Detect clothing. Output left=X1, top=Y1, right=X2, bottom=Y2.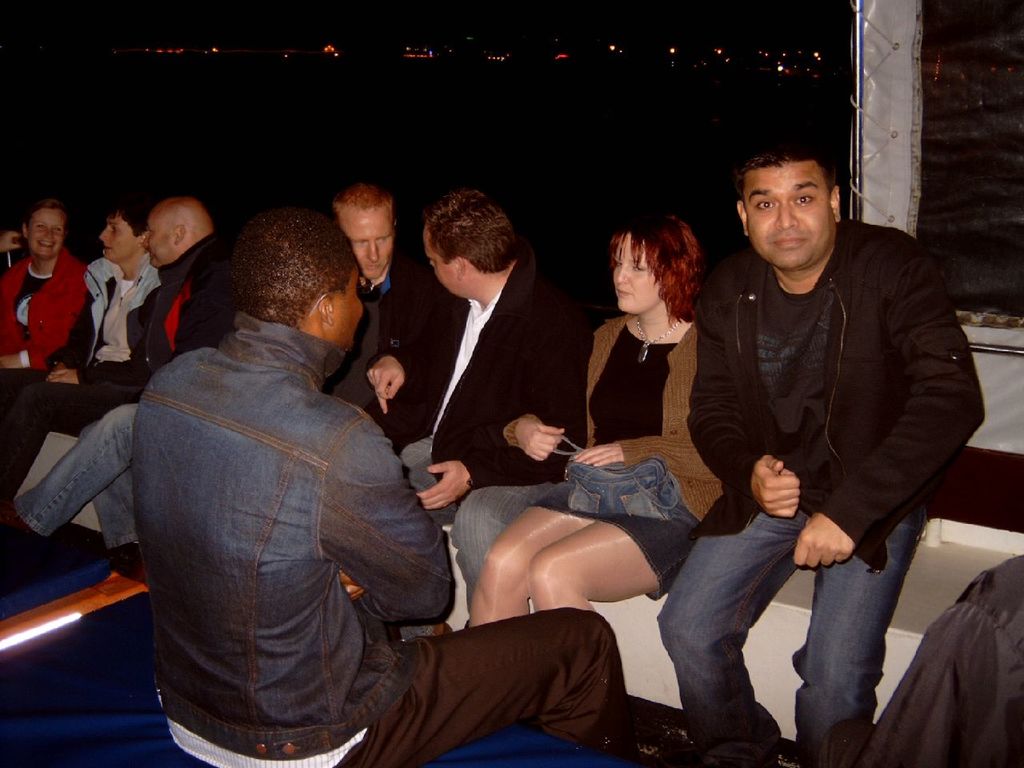
left=128, top=306, right=626, bottom=767.
